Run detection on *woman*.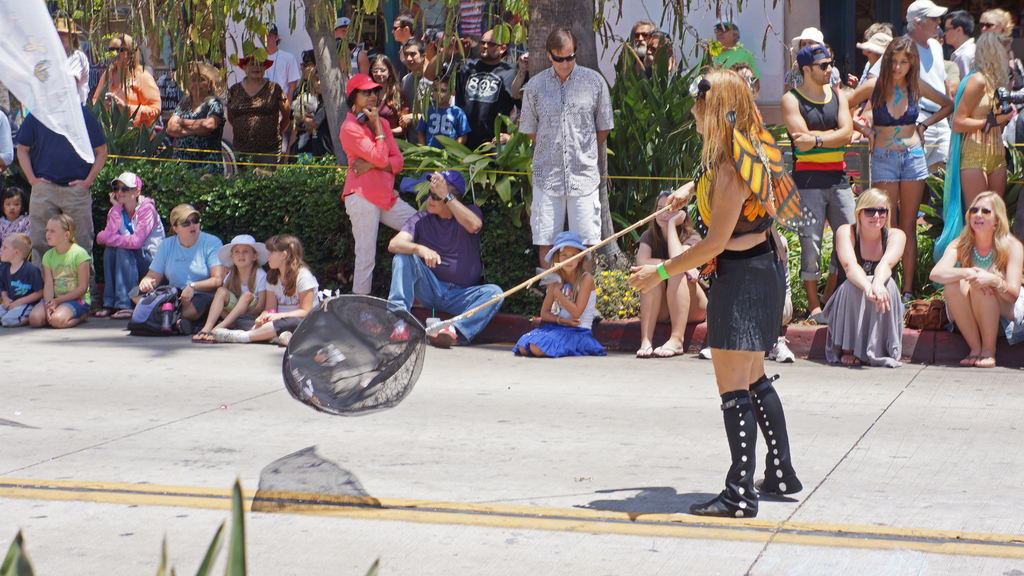
Result: bbox=[627, 69, 803, 516].
